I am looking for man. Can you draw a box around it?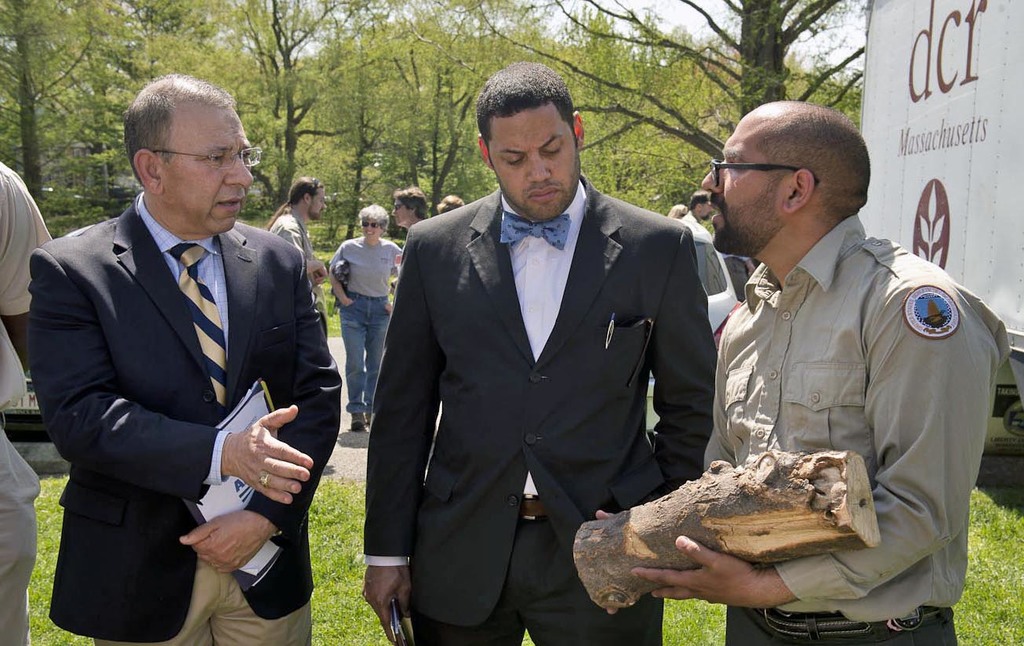
Sure, the bounding box is bbox(439, 196, 464, 212).
